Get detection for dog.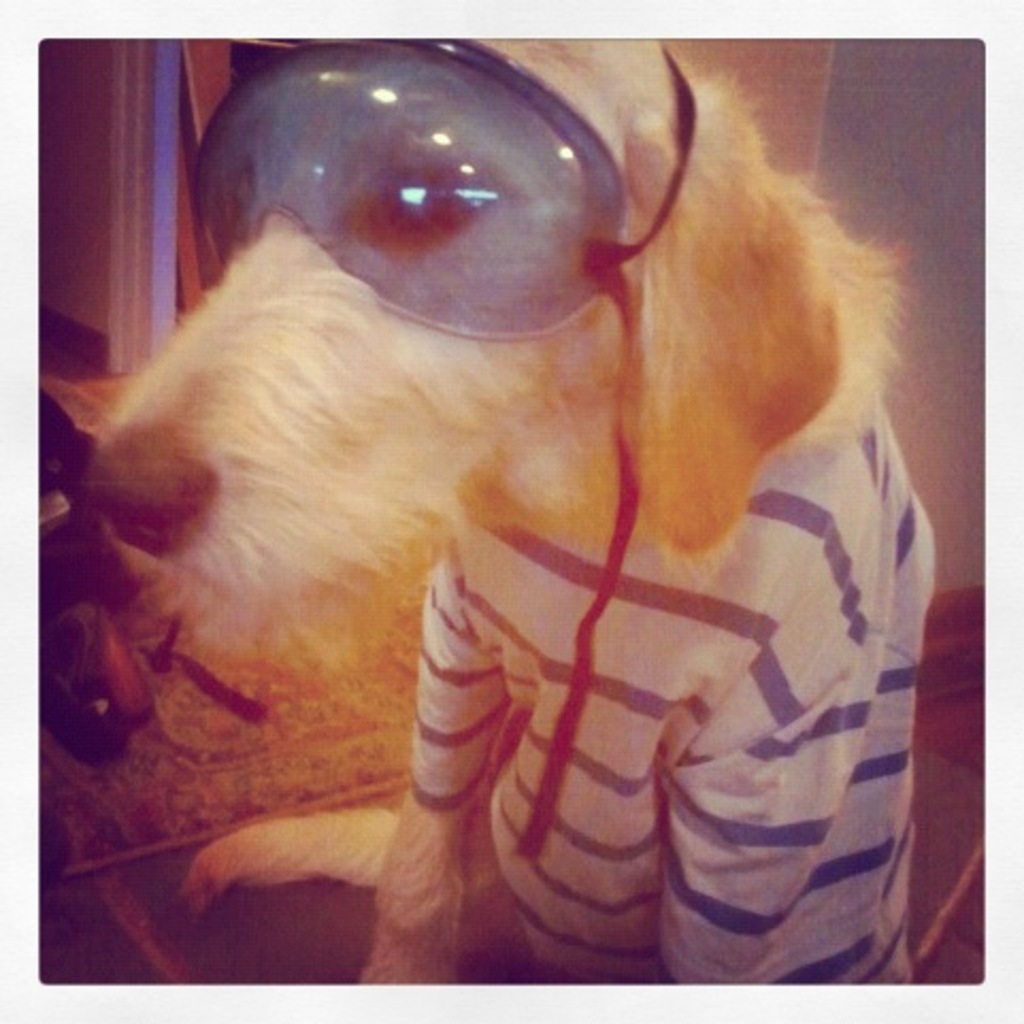
Detection: detection(77, 38, 941, 981).
